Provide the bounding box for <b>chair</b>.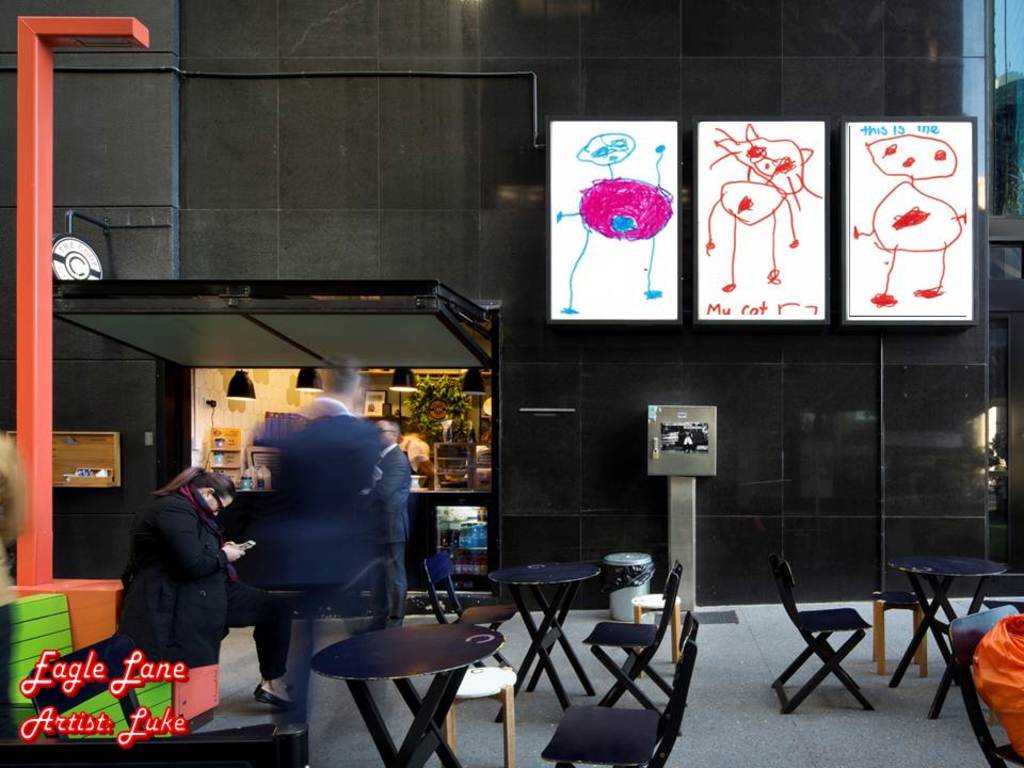
bbox=[950, 603, 1023, 767].
